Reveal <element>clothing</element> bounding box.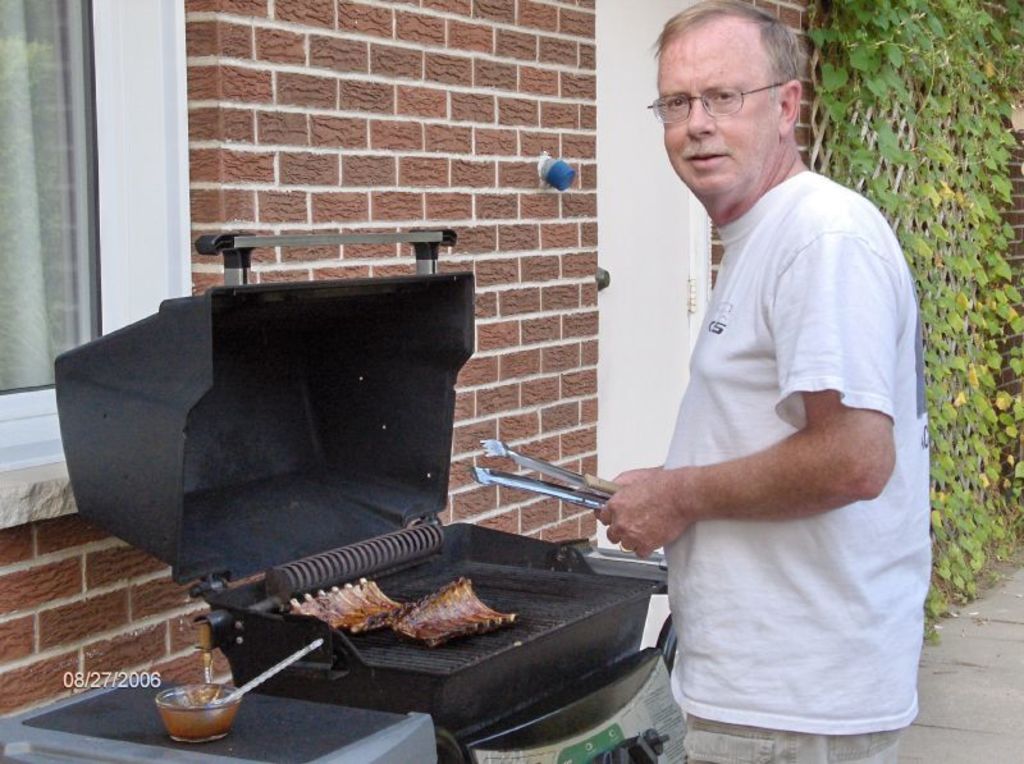
Revealed: locate(667, 170, 929, 763).
